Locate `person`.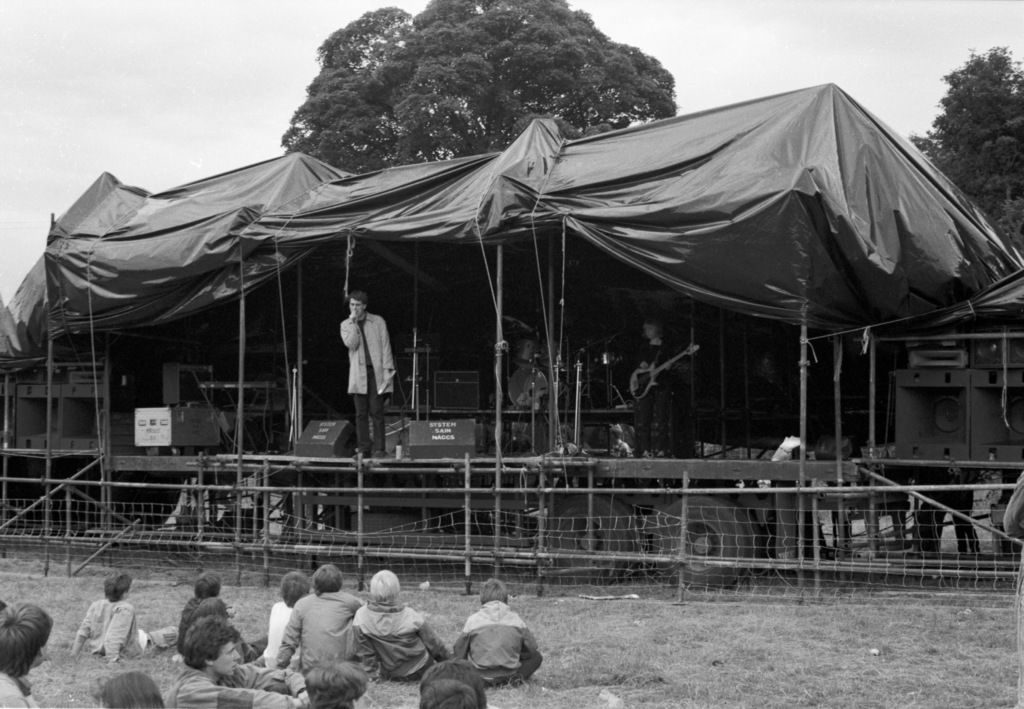
Bounding box: 339,289,396,454.
